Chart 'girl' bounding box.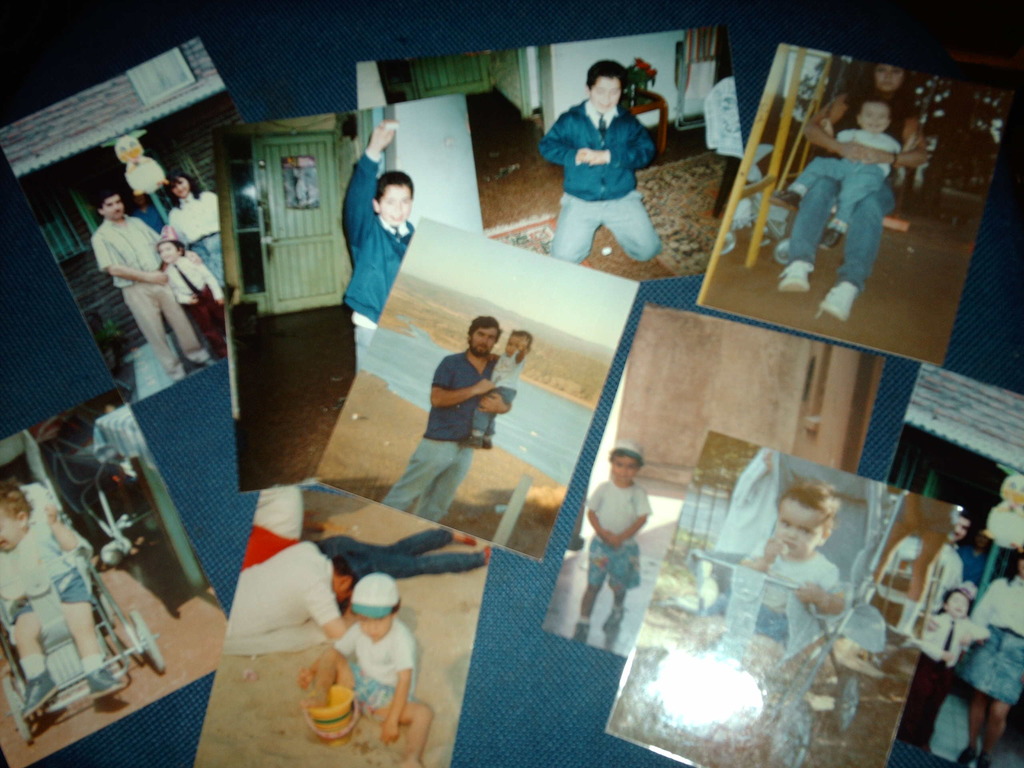
Charted: detection(171, 172, 223, 282).
